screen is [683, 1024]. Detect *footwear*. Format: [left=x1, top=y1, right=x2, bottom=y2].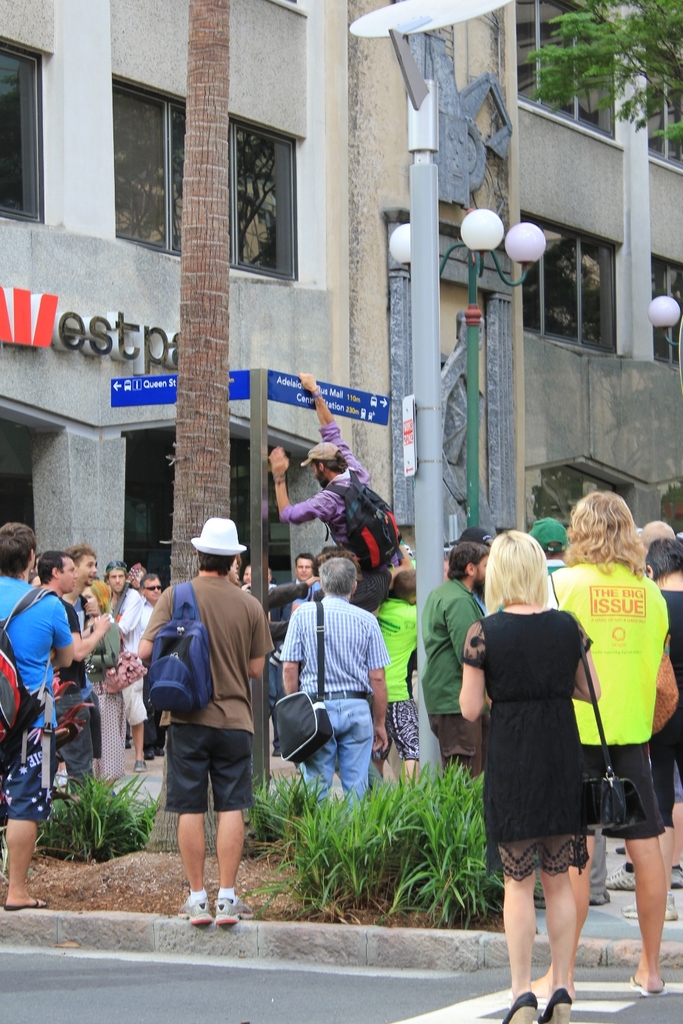
[left=212, top=895, right=254, bottom=925].
